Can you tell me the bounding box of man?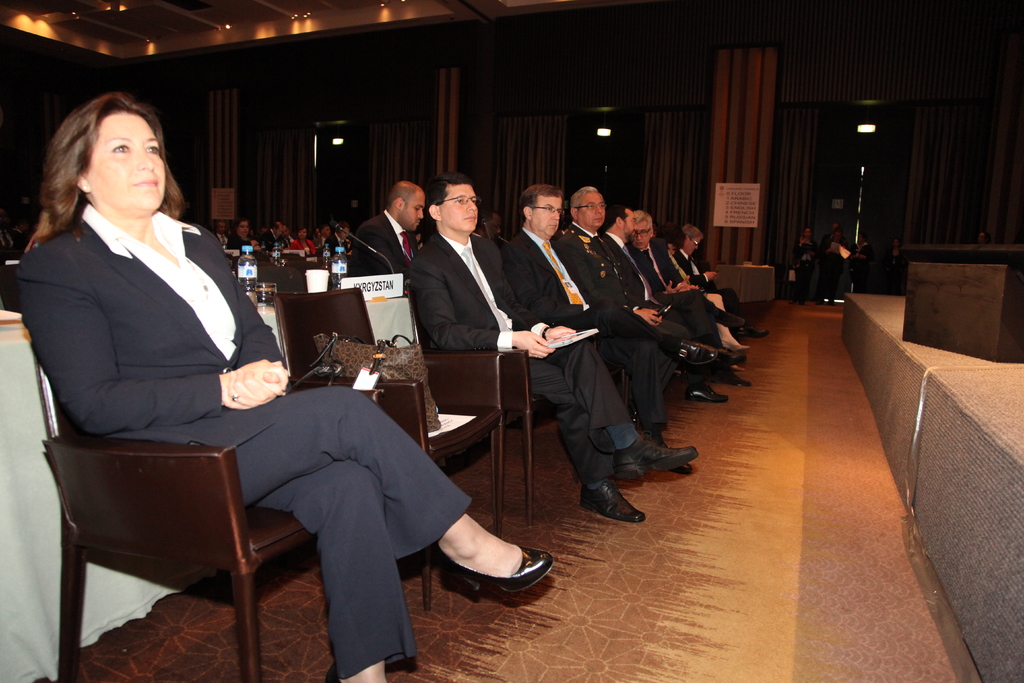
bbox=(352, 179, 426, 286).
